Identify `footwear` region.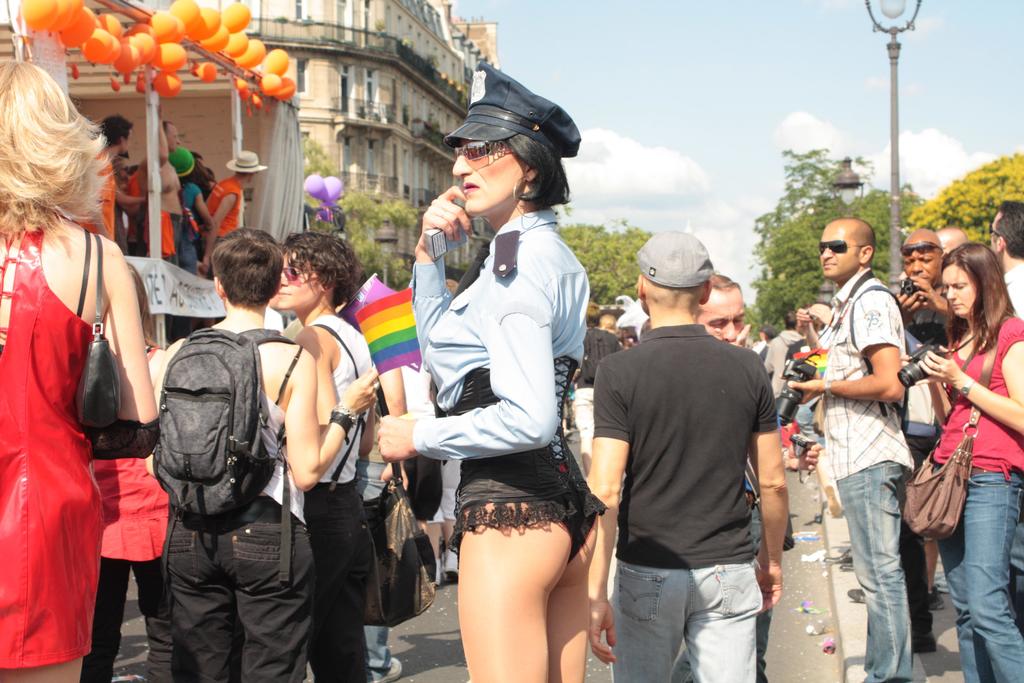
Region: bbox(367, 656, 402, 682).
